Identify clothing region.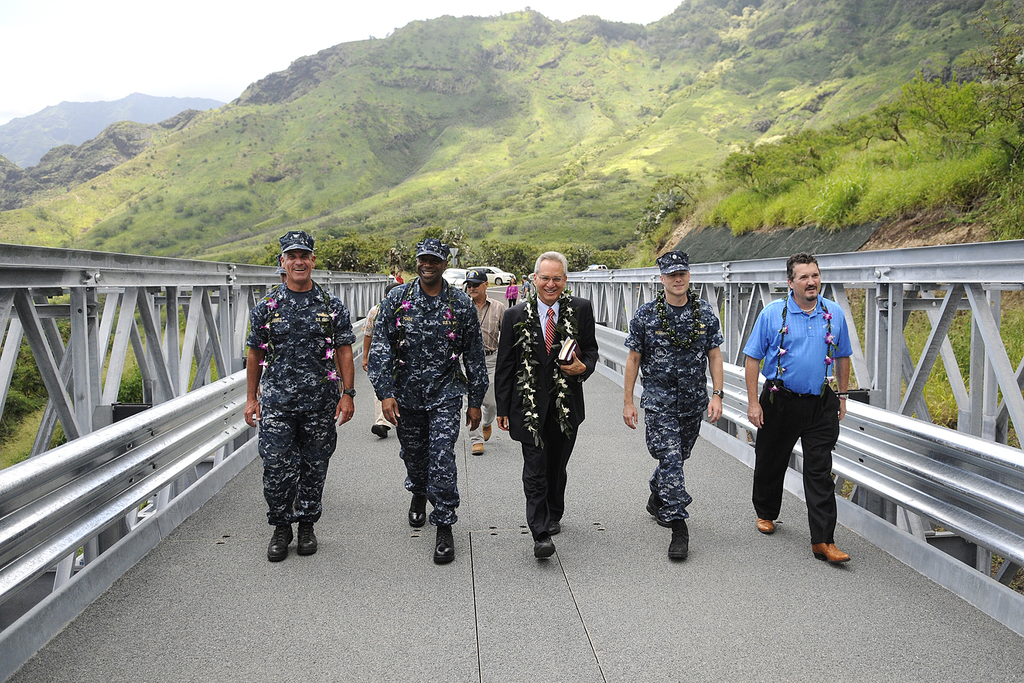
Region: detection(623, 288, 724, 526).
